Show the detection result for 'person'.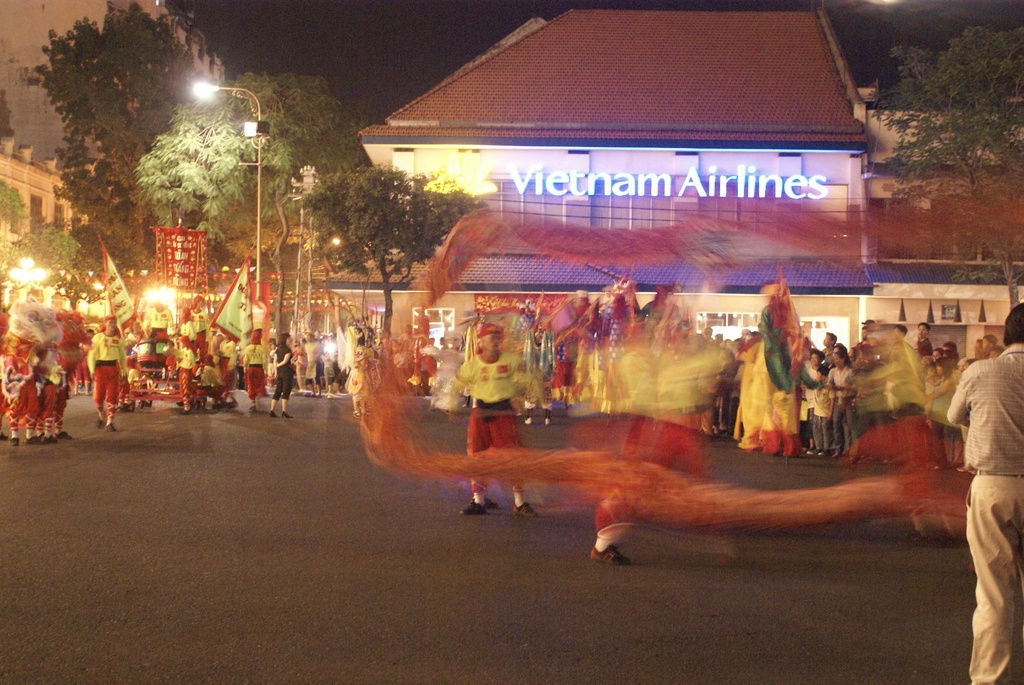
bbox=(40, 323, 81, 442).
